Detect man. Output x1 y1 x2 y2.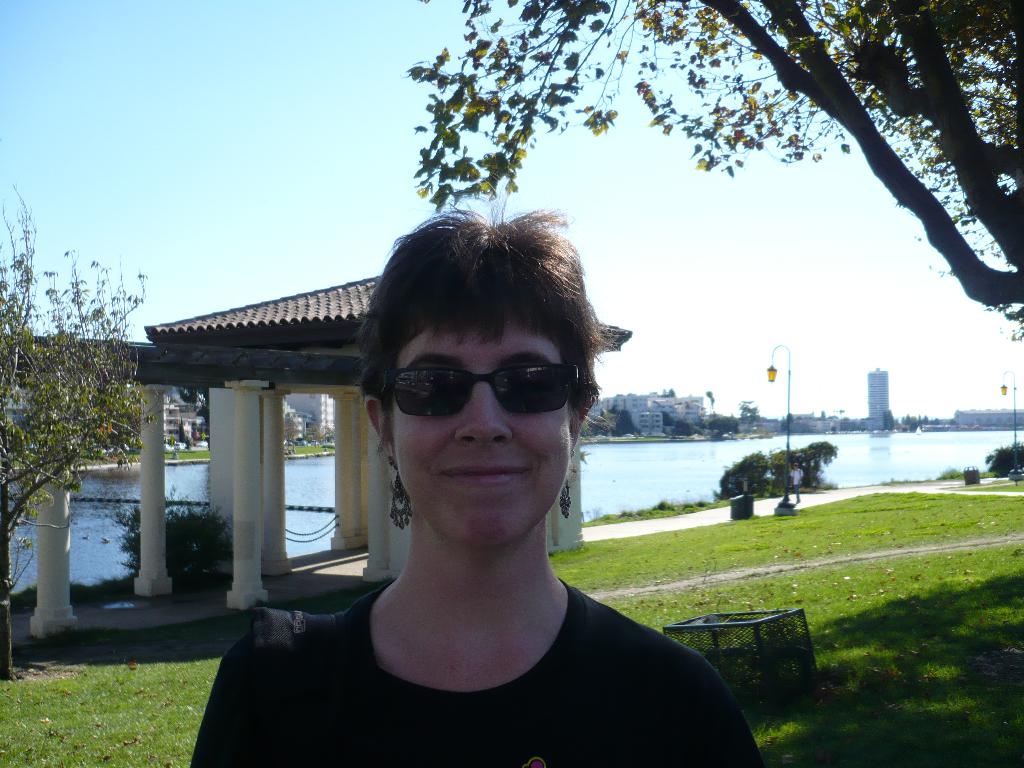
788 465 805 500.
